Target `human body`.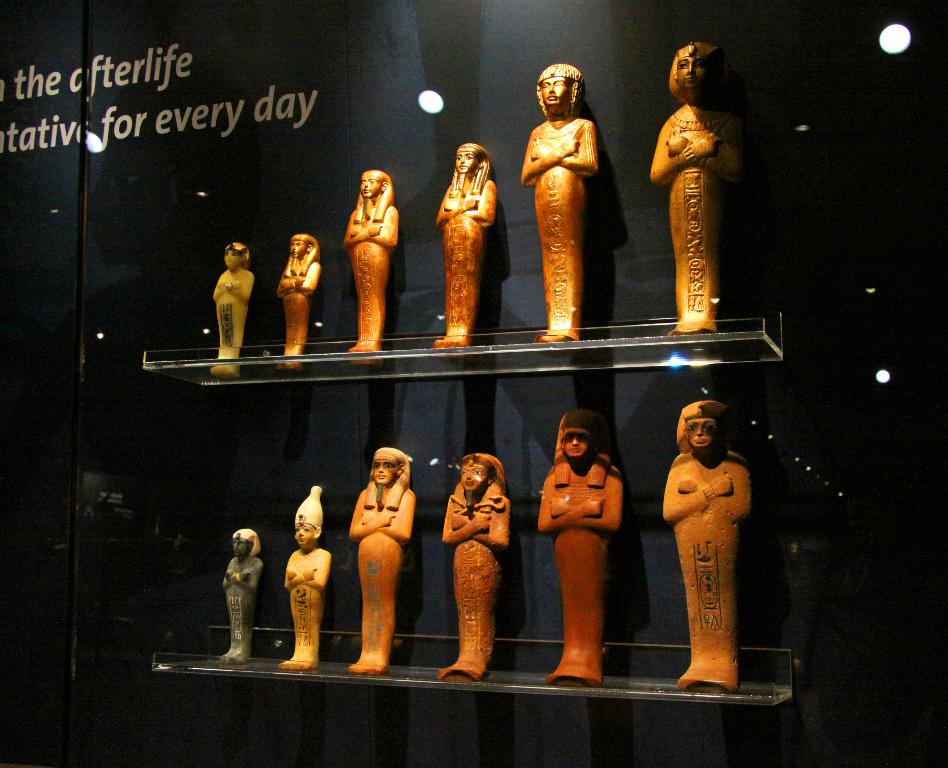
Target region: BBox(664, 447, 754, 693).
